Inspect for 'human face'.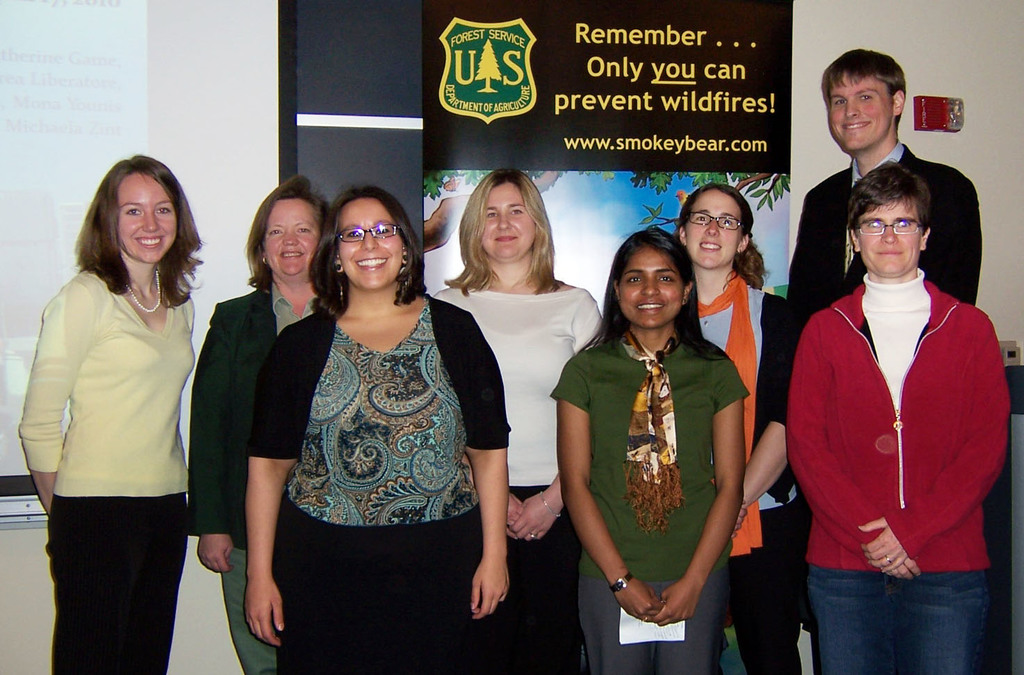
Inspection: [left=612, top=240, right=692, bottom=333].
